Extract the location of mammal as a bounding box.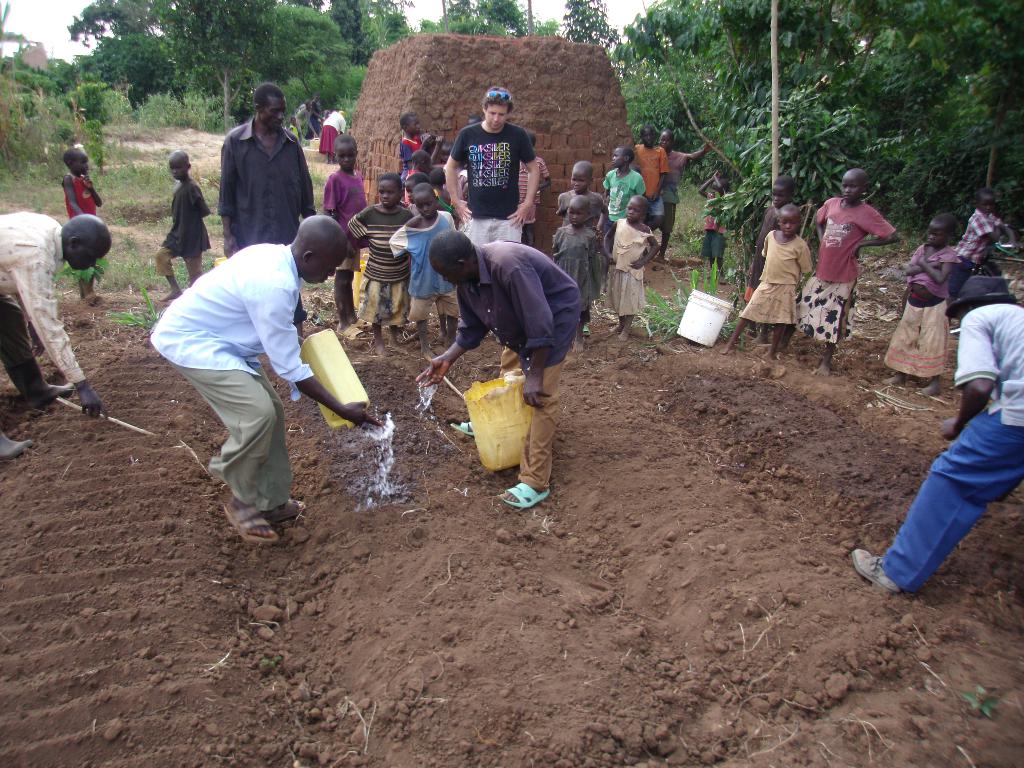
detection(319, 109, 349, 165).
